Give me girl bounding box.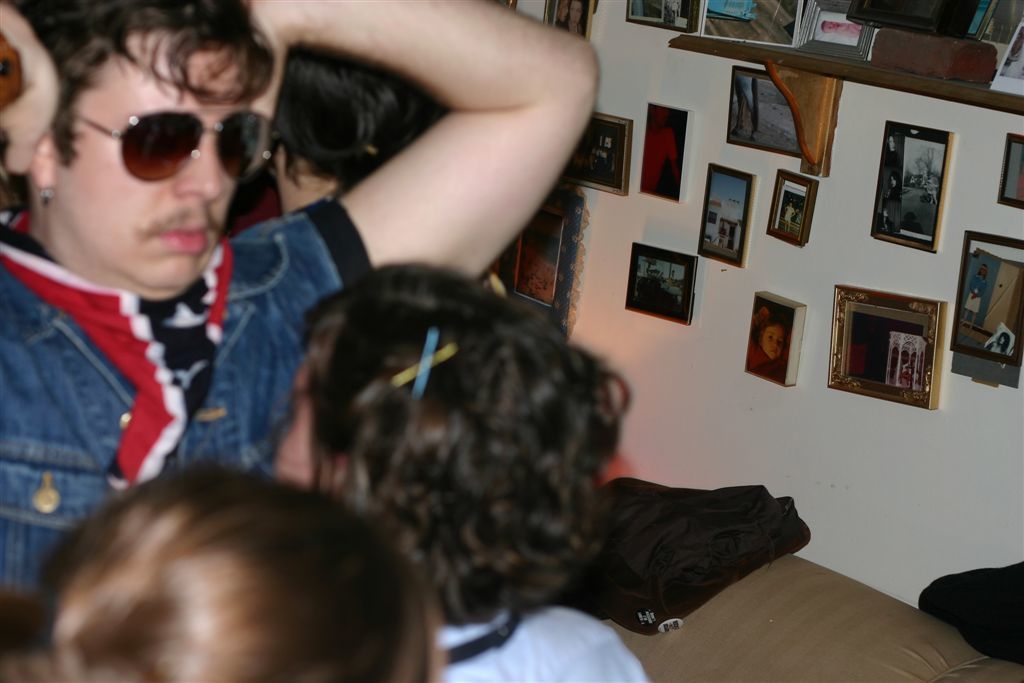
left=267, top=257, right=652, bottom=682.
